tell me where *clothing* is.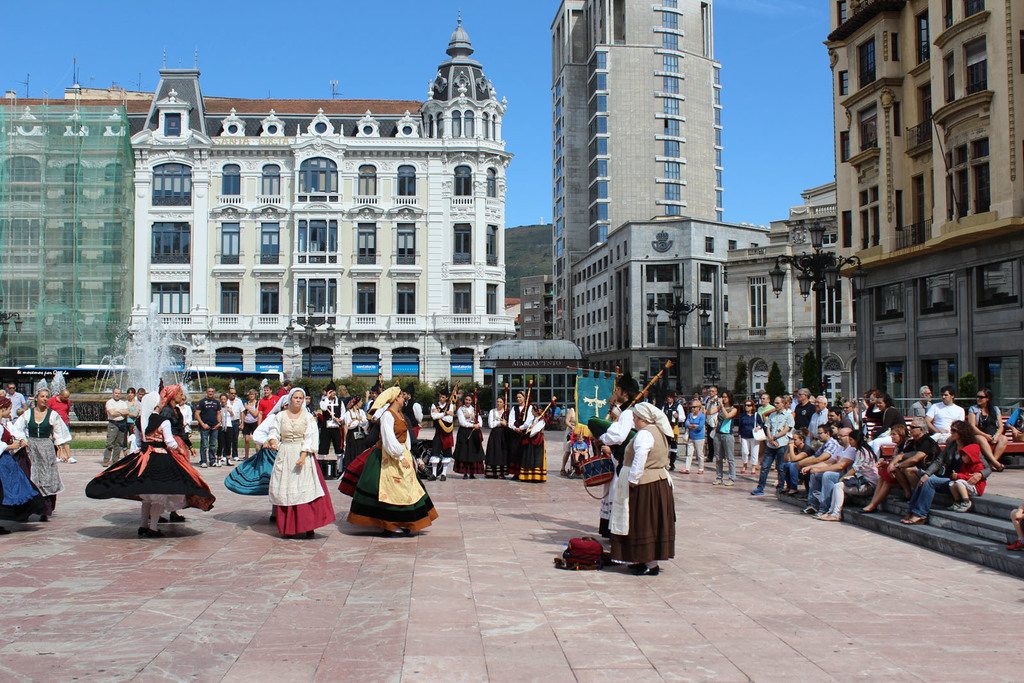
*clothing* is at 894, 433, 936, 475.
